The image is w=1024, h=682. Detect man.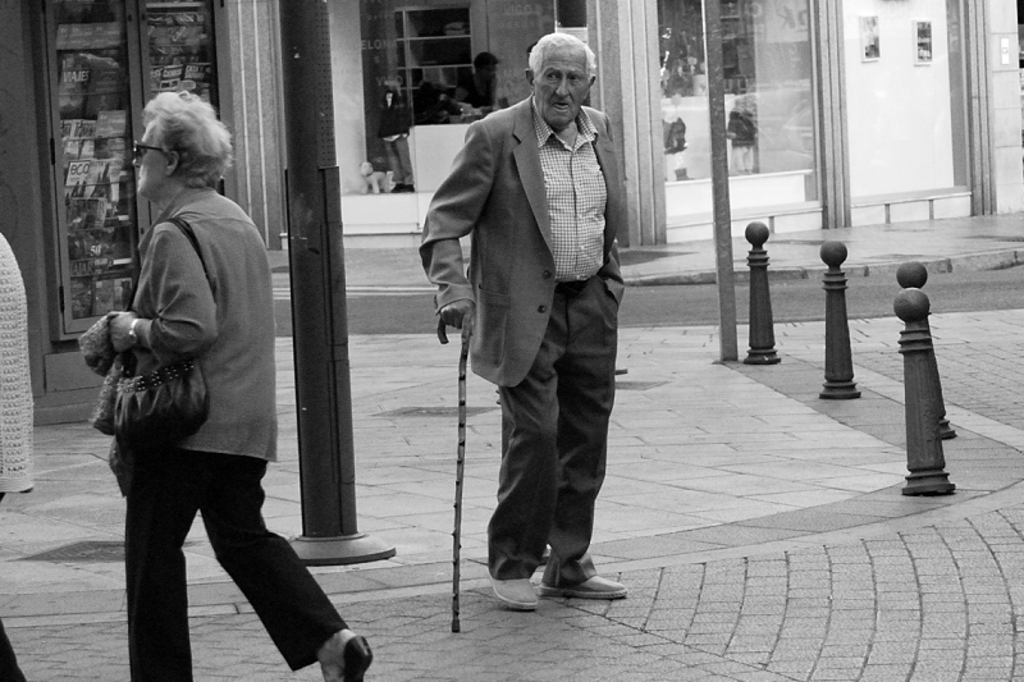
Detection: select_region(456, 46, 499, 111).
